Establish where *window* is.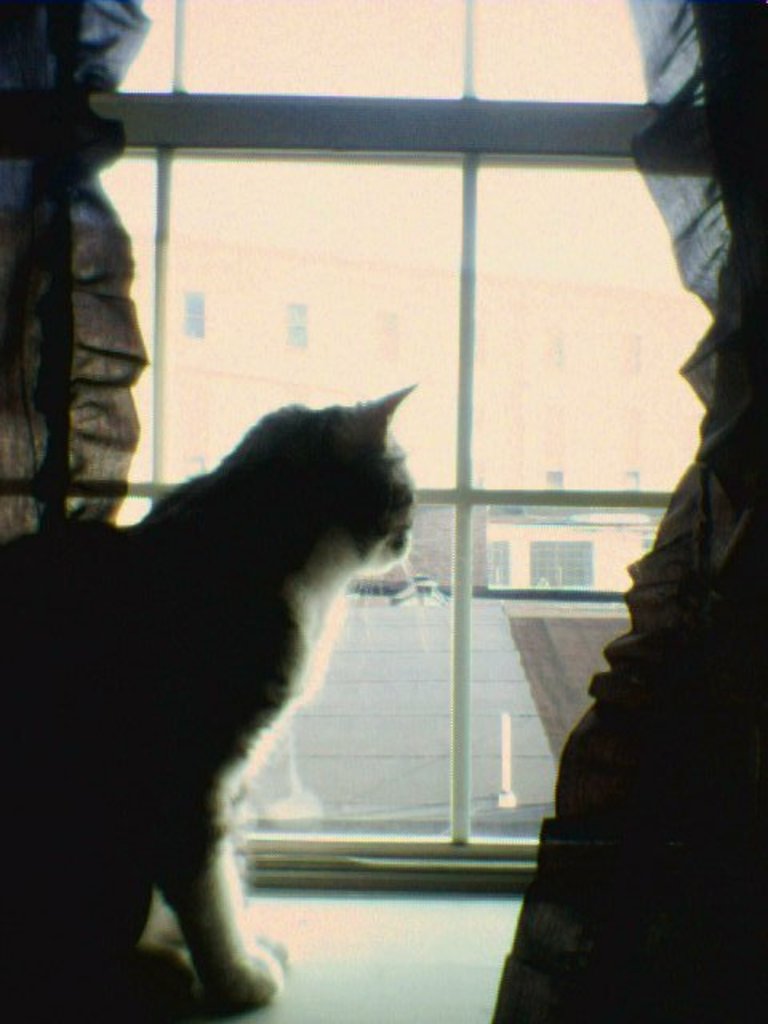
Established at {"x1": 82, "y1": 0, "x2": 717, "y2": 872}.
